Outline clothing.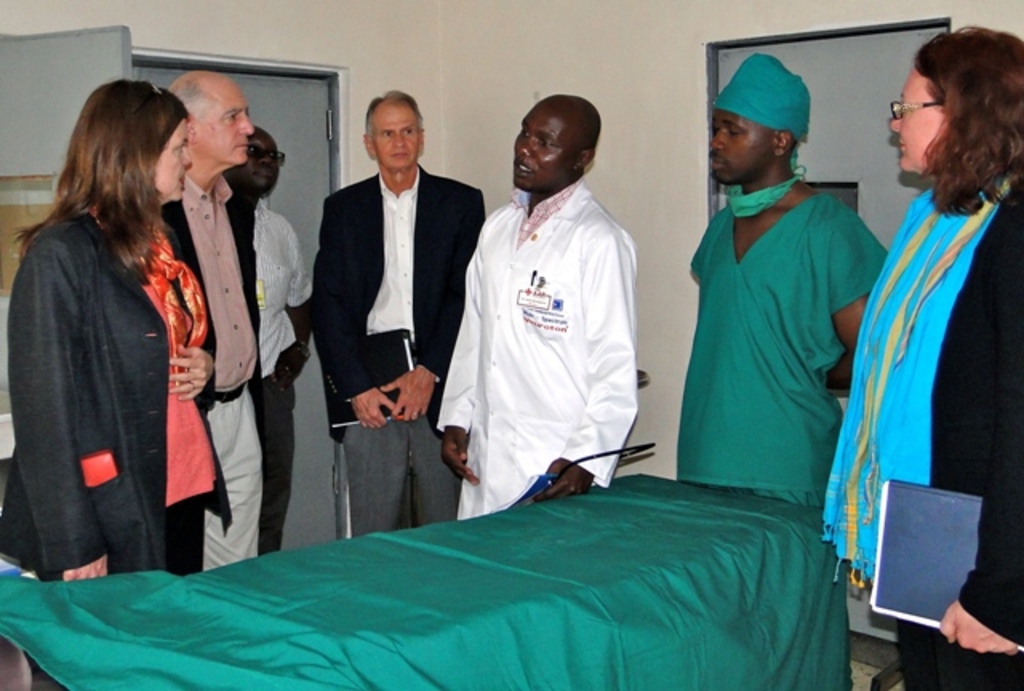
Outline: [154, 165, 269, 577].
